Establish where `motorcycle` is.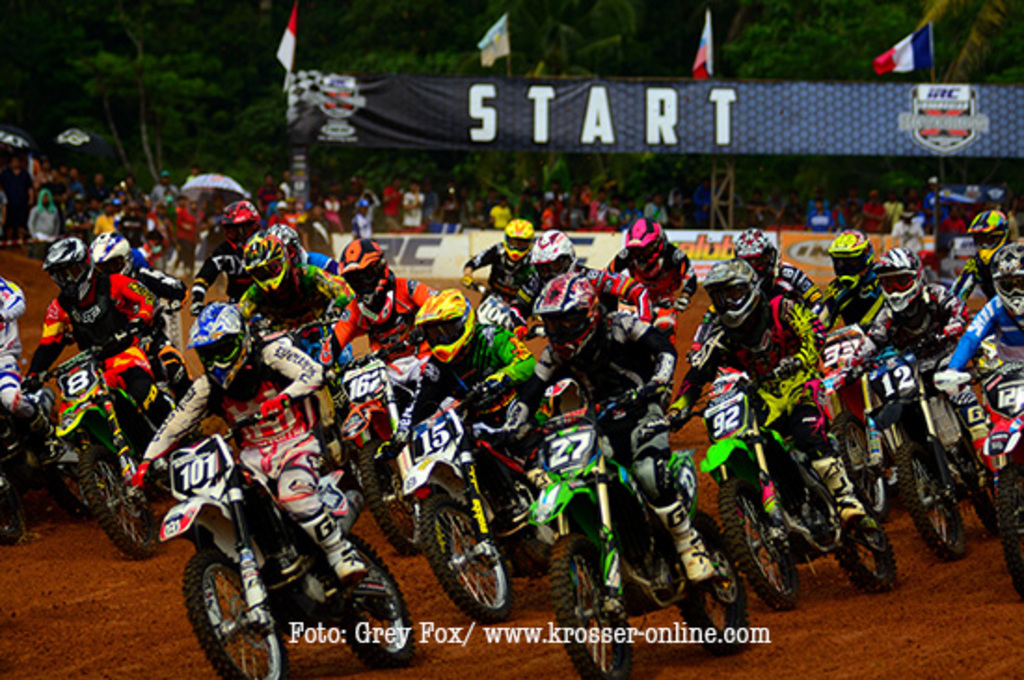
Established at detection(320, 354, 434, 561).
